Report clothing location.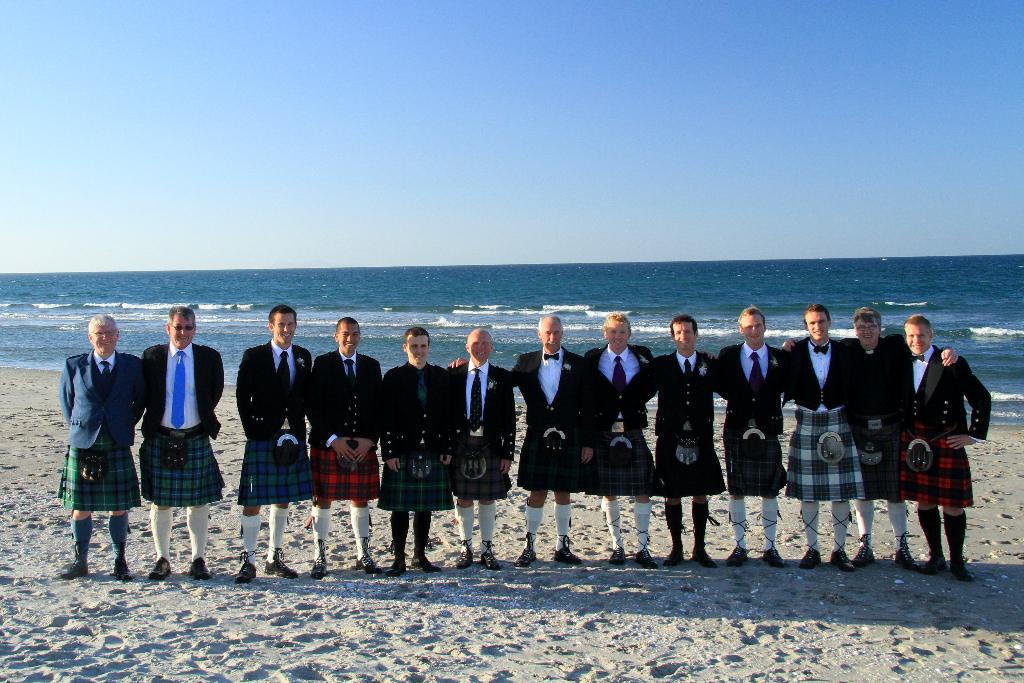
Report: Rect(902, 335, 996, 552).
